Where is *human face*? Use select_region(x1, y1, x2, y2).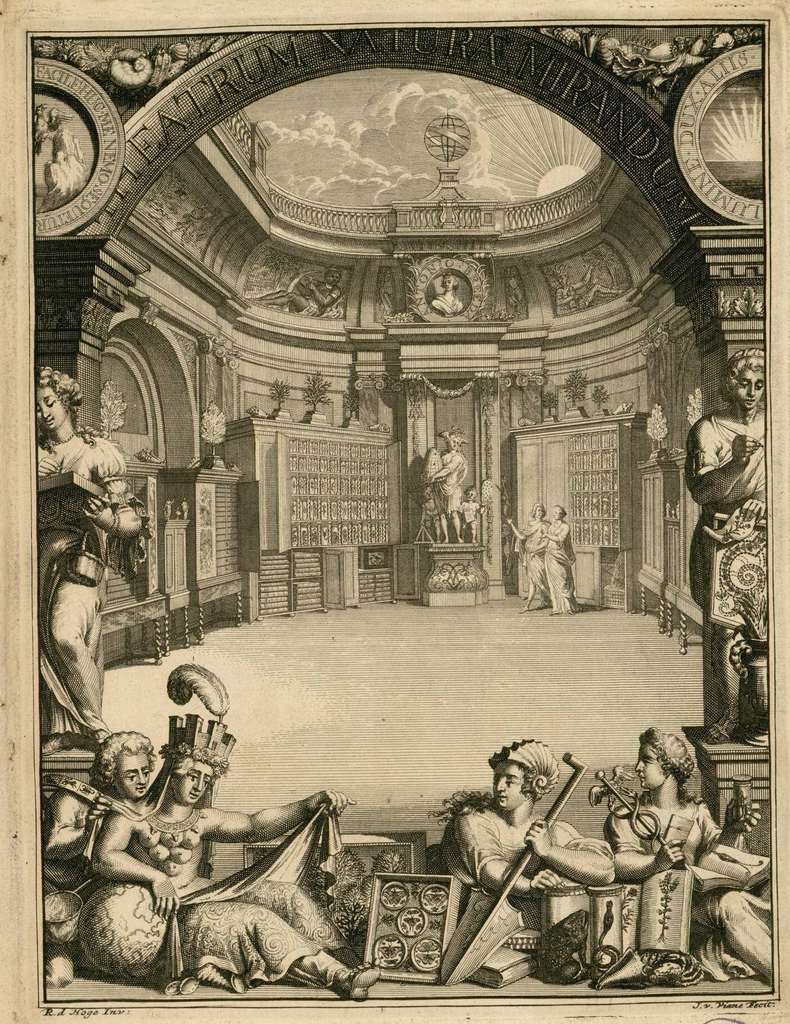
select_region(492, 760, 529, 811).
